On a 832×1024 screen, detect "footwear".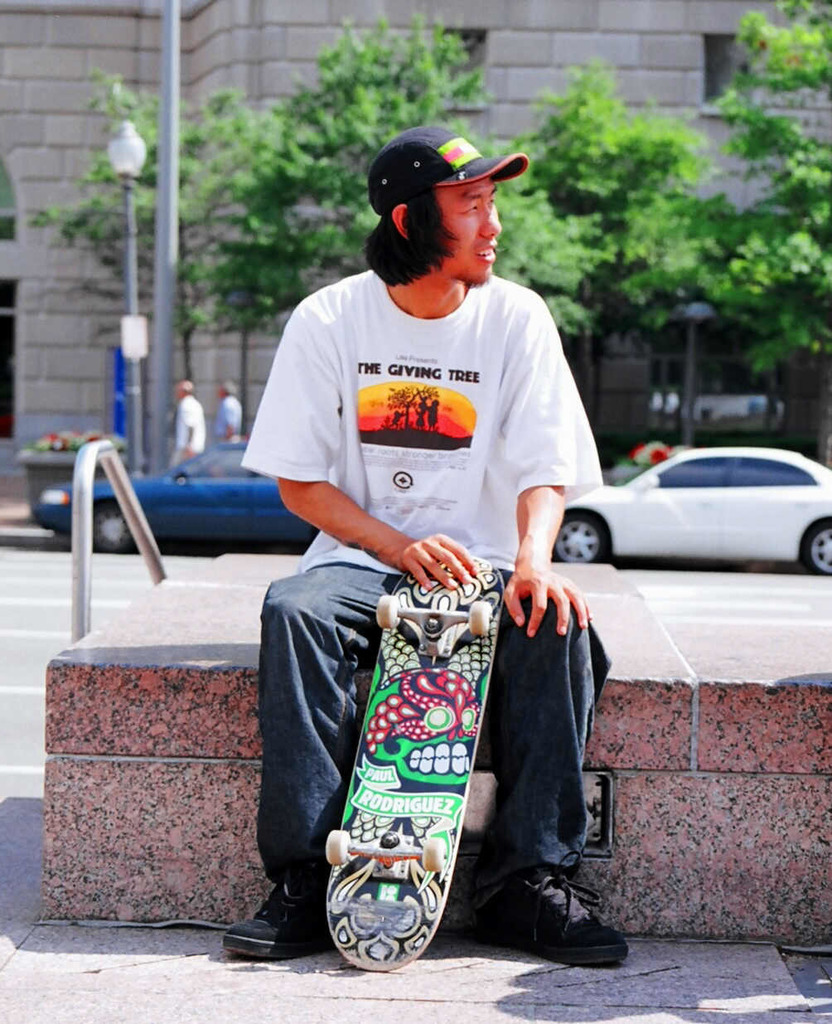
bbox=(462, 870, 626, 959).
